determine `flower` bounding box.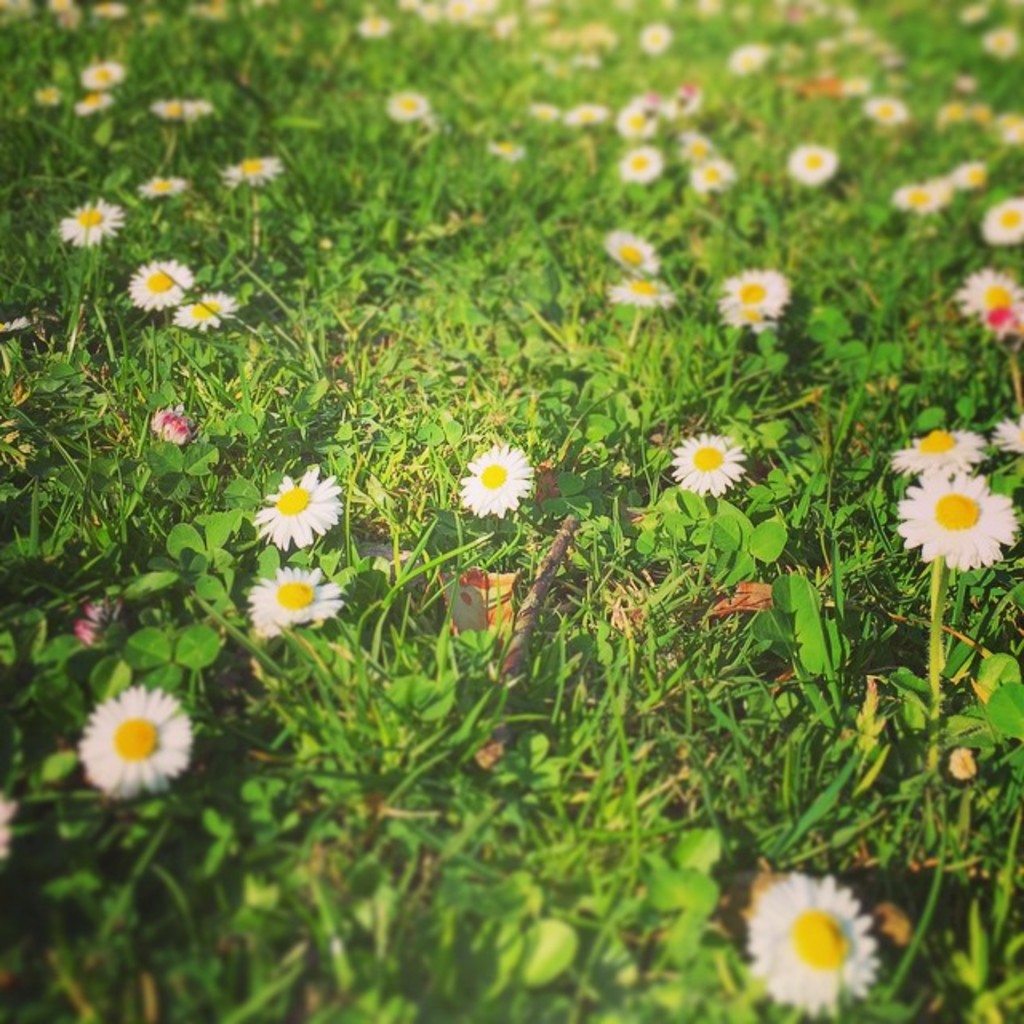
Determined: left=219, top=154, right=282, bottom=181.
